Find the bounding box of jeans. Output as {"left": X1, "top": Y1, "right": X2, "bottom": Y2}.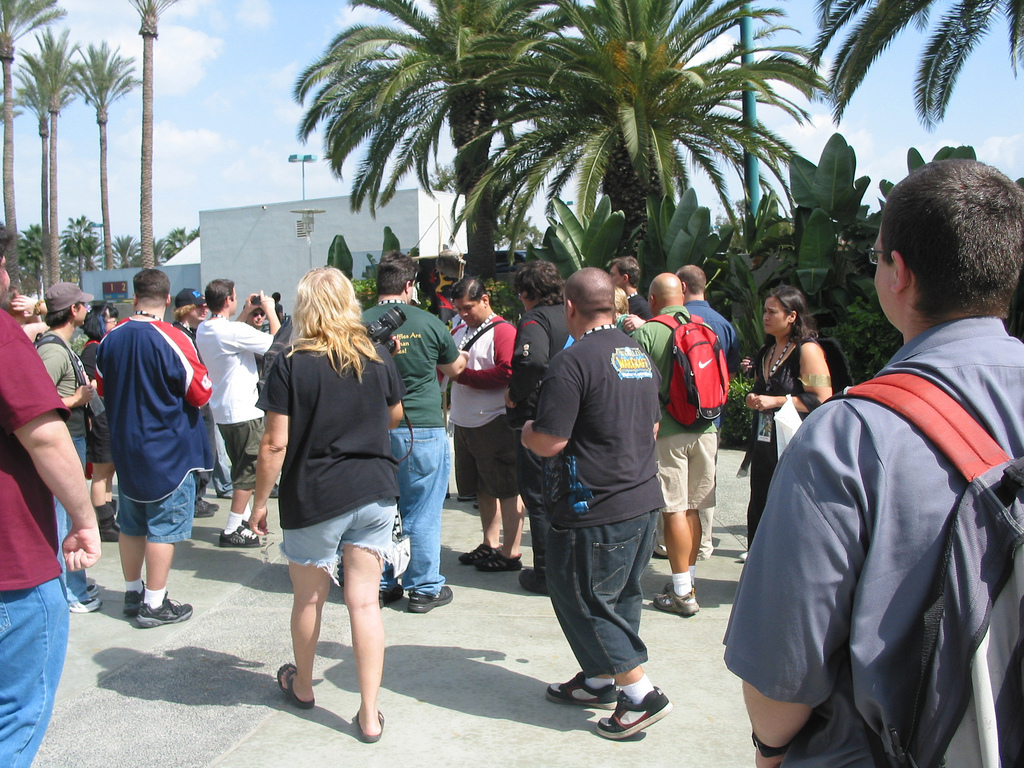
{"left": 57, "top": 432, "right": 86, "bottom": 599}.
